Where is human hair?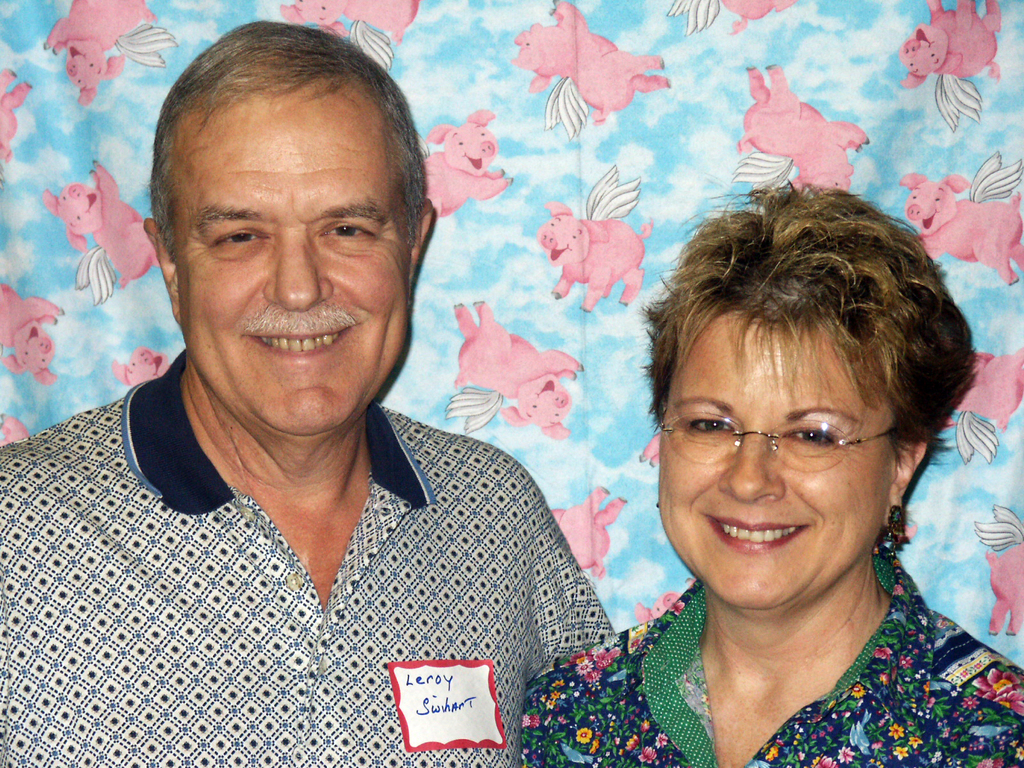
box=[159, 23, 405, 269].
